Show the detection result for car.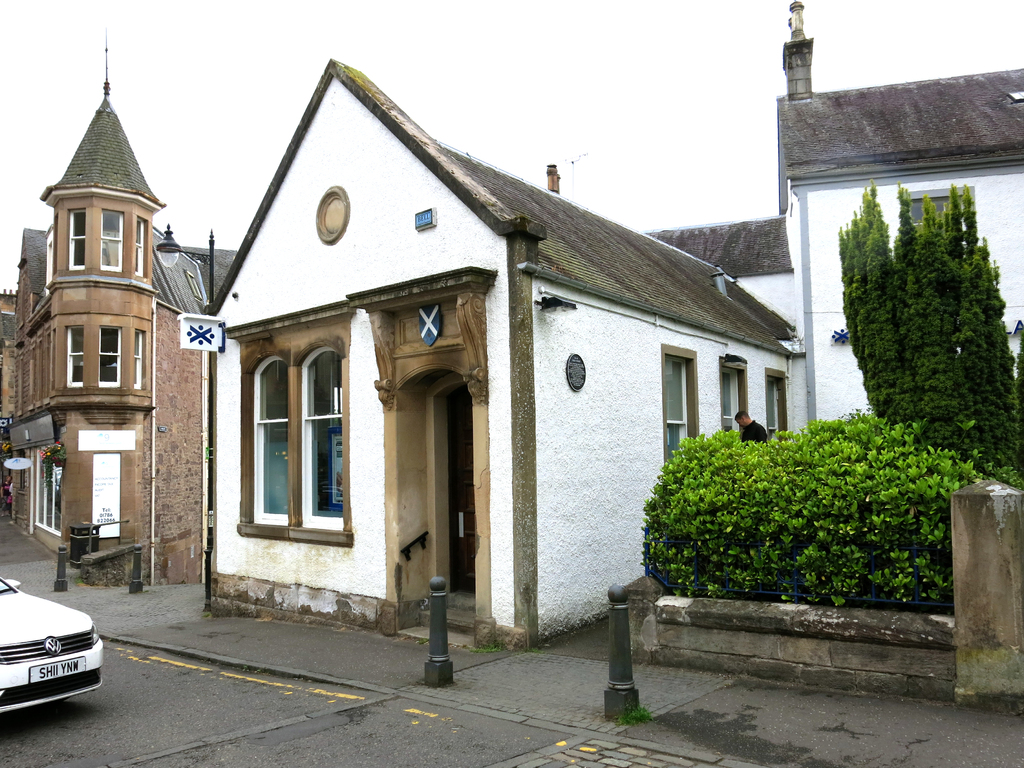
(x1=0, y1=575, x2=104, y2=725).
